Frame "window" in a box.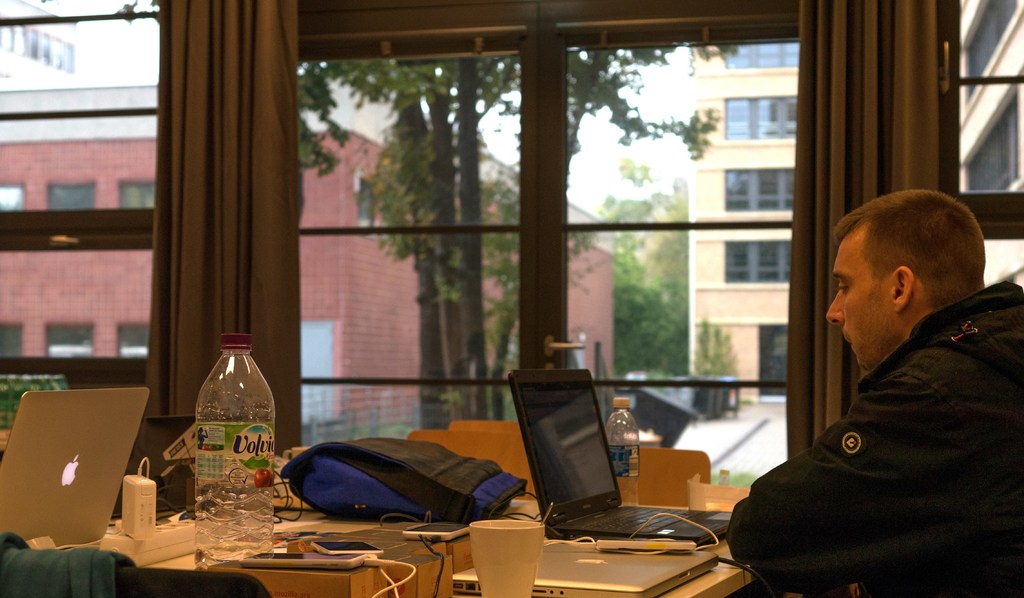
select_region(726, 172, 799, 209).
